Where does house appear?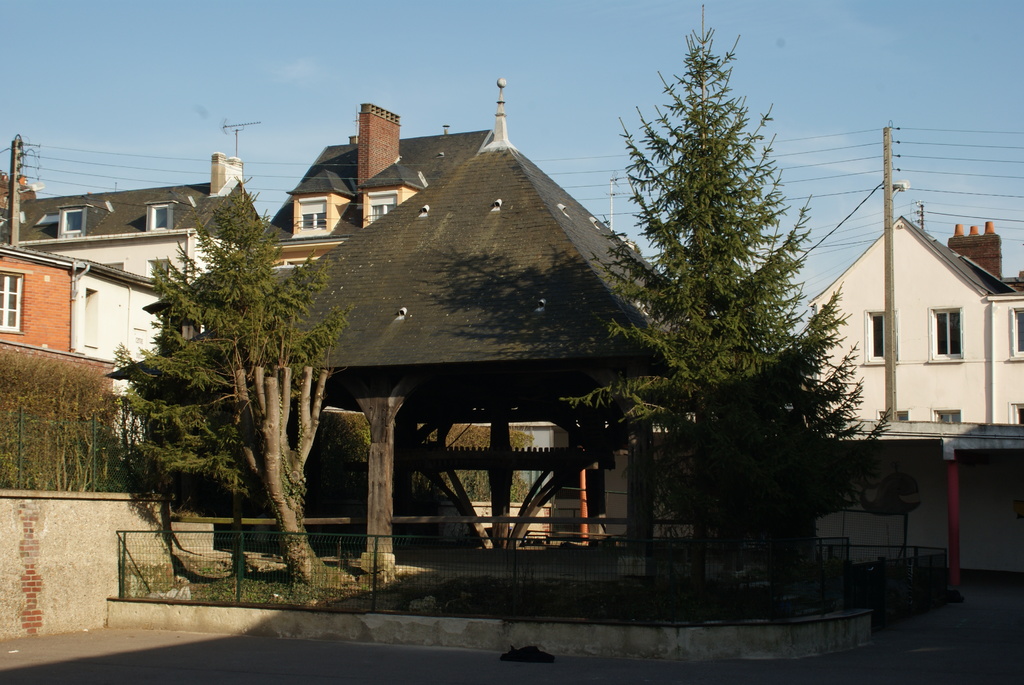
Appears at 263, 101, 550, 500.
